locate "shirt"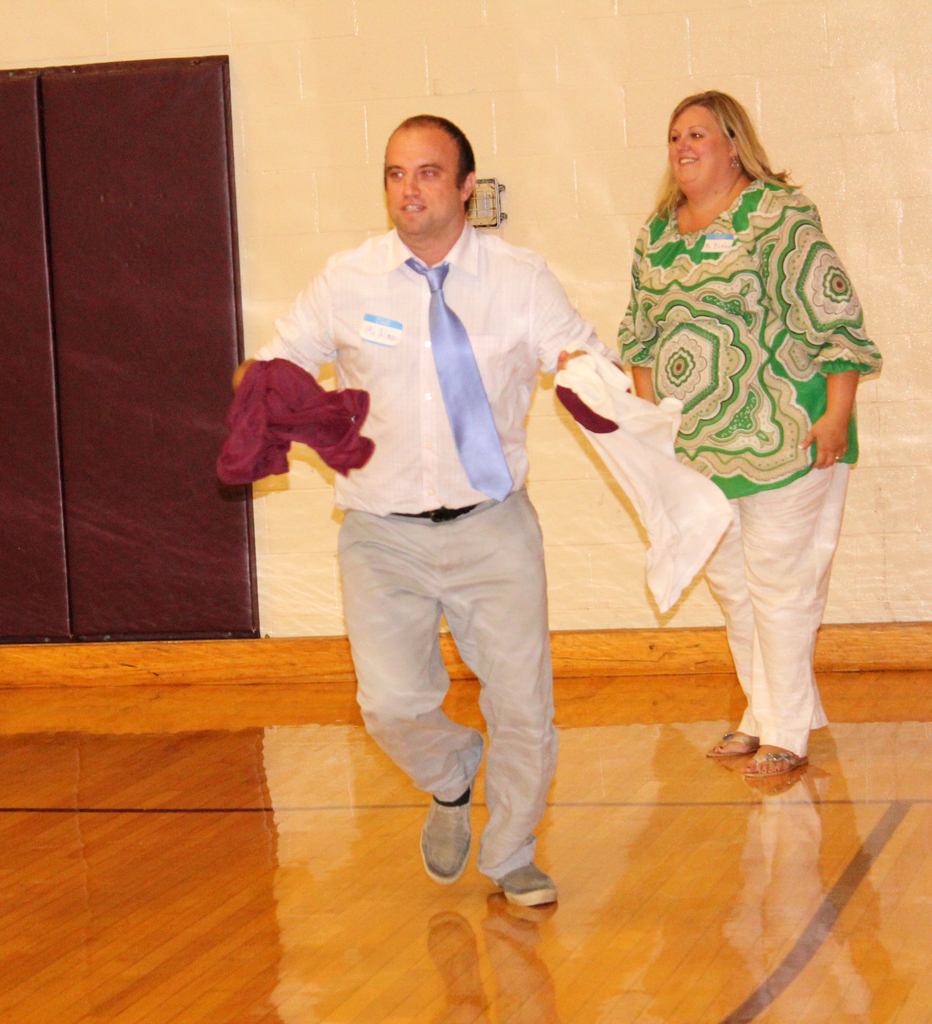
l=282, t=182, r=584, b=544
